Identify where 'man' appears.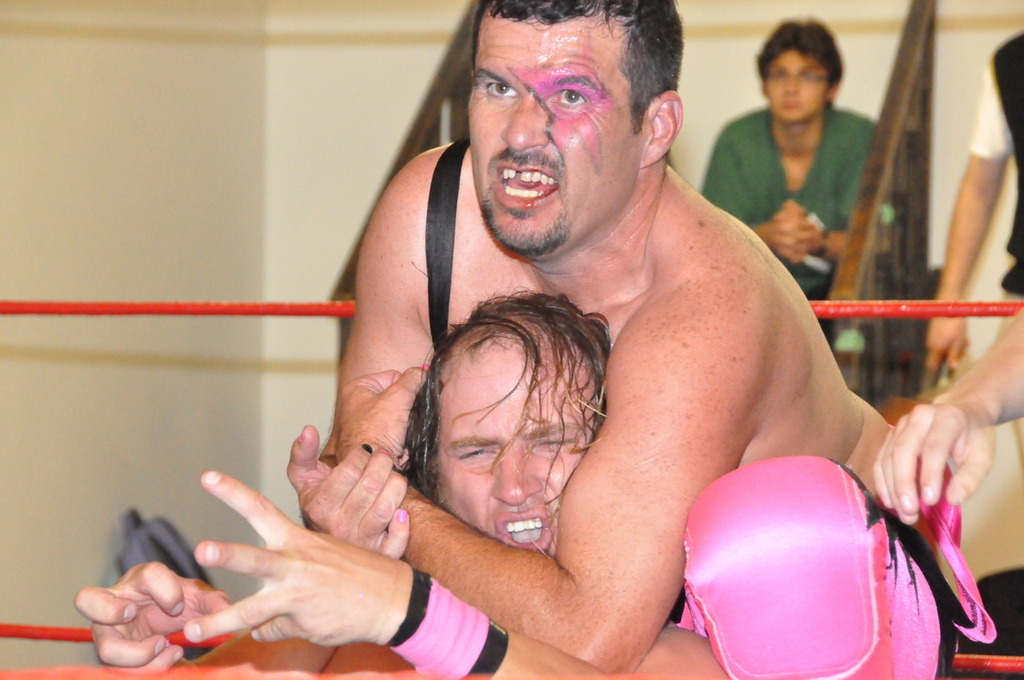
Appears at pyautogui.locateOnScreen(870, 311, 1023, 528).
